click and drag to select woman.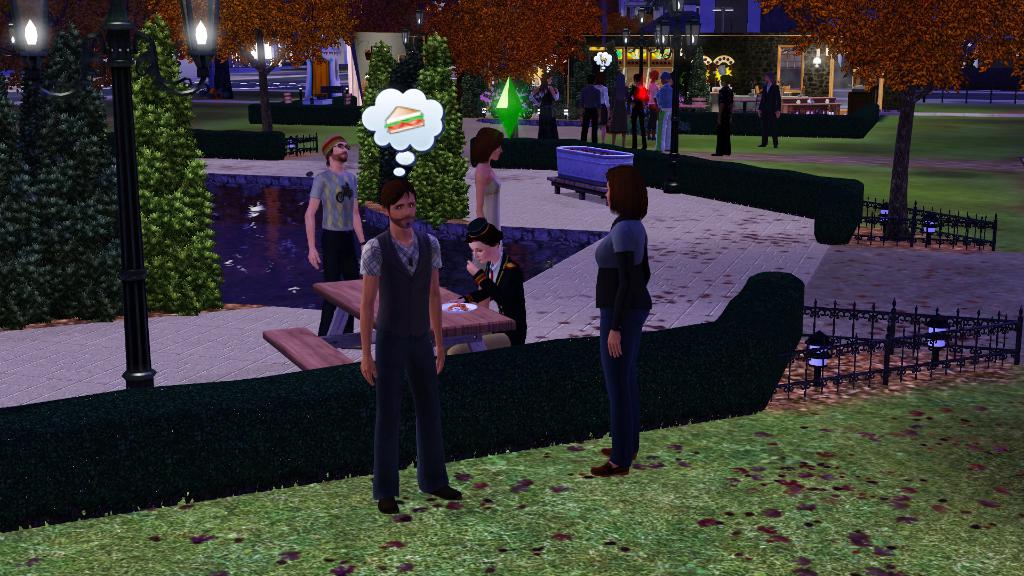
Selection: <box>470,127,502,231</box>.
